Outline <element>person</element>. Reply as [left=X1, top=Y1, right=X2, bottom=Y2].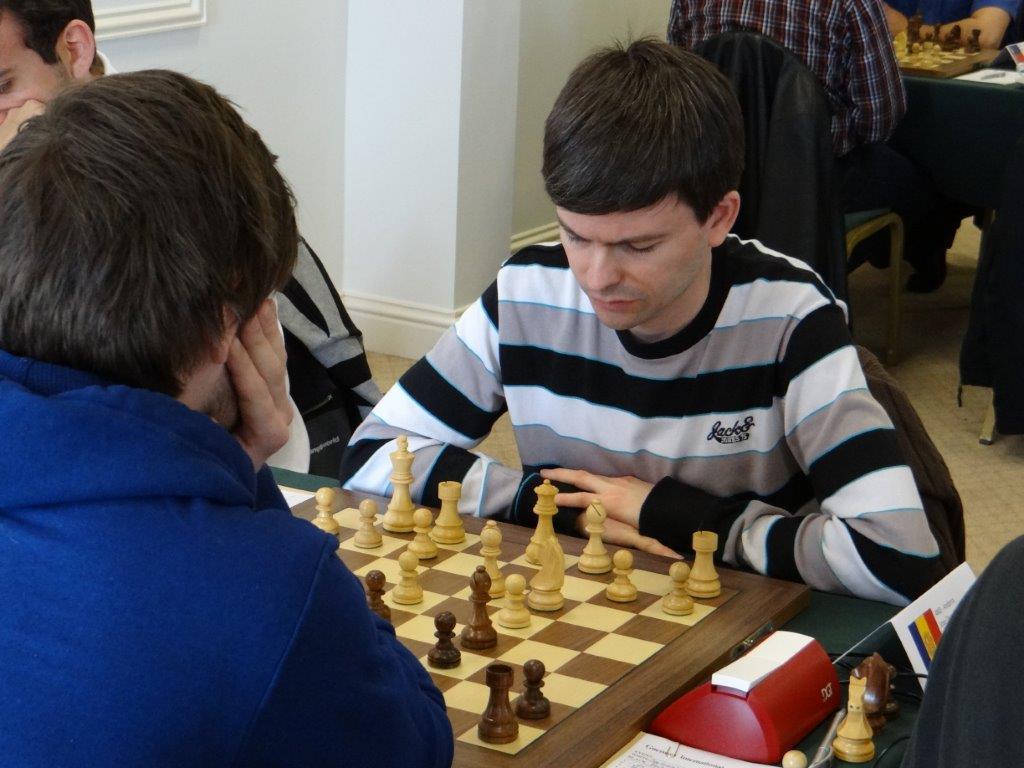
[left=659, top=0, right=918, bottom=261].
